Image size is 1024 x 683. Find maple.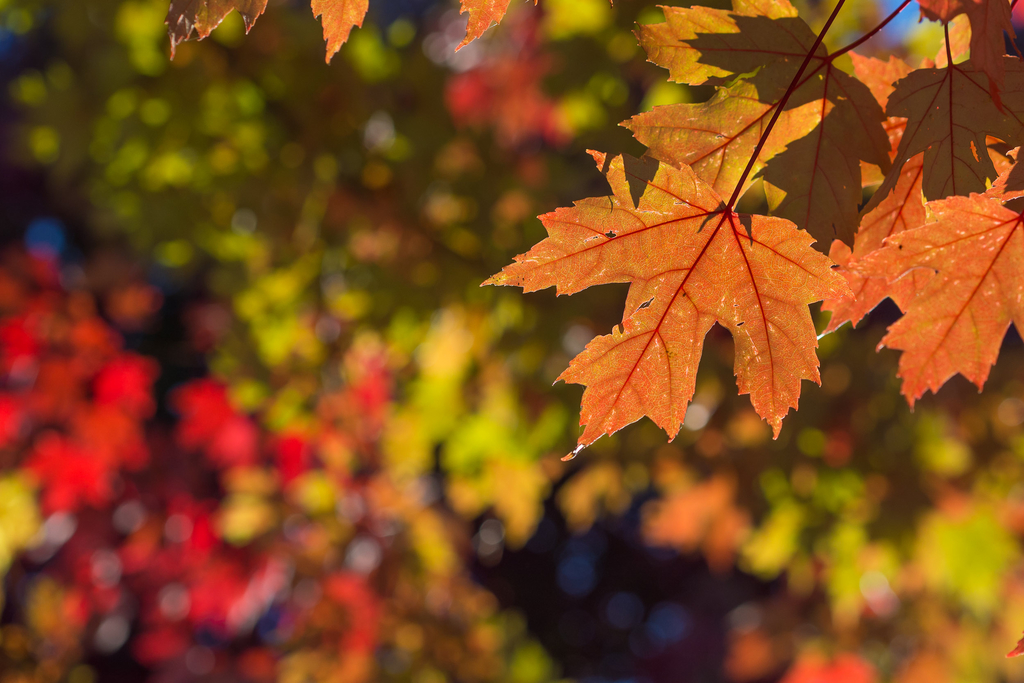
[483,64,910,422].
